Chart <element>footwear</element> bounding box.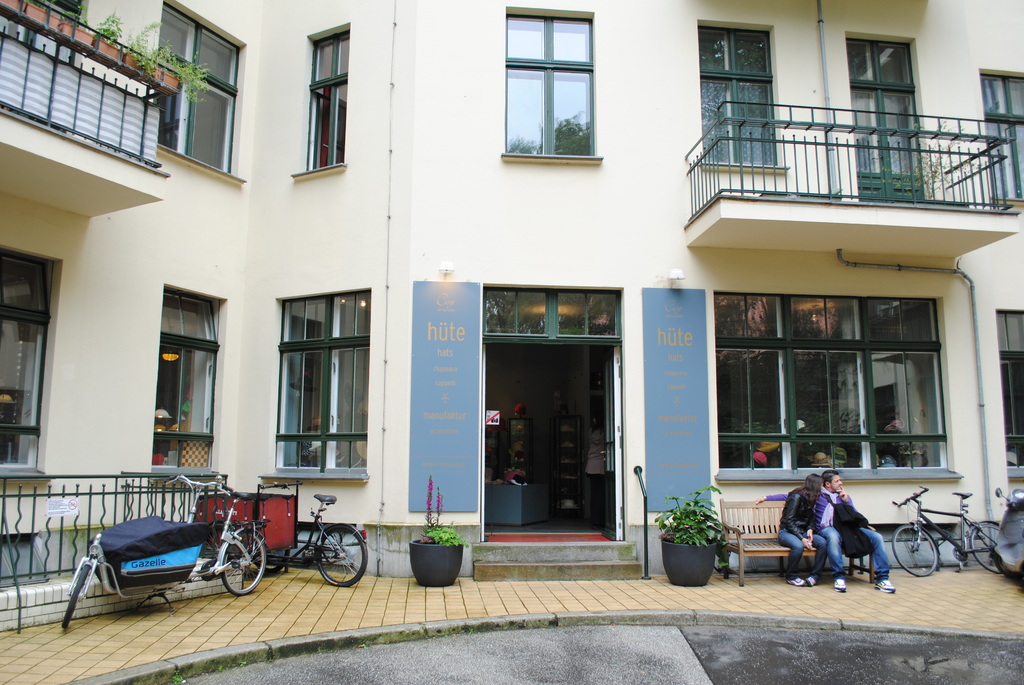
Charted: (874,579,895,595).
